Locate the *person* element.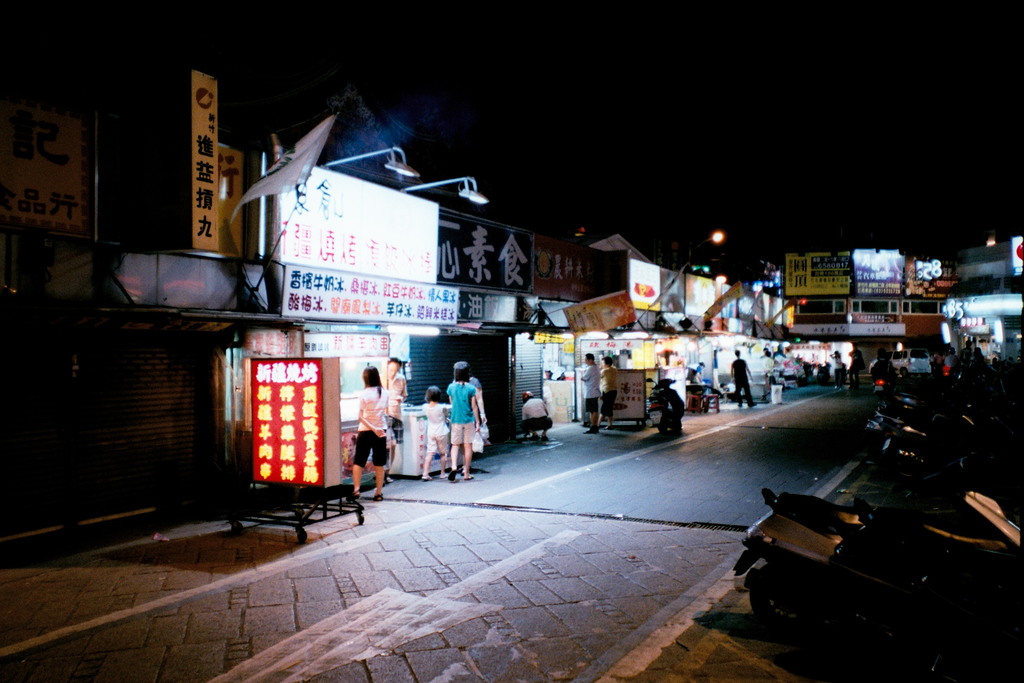
Element bbox: box=[421, 383, 451, 477].
